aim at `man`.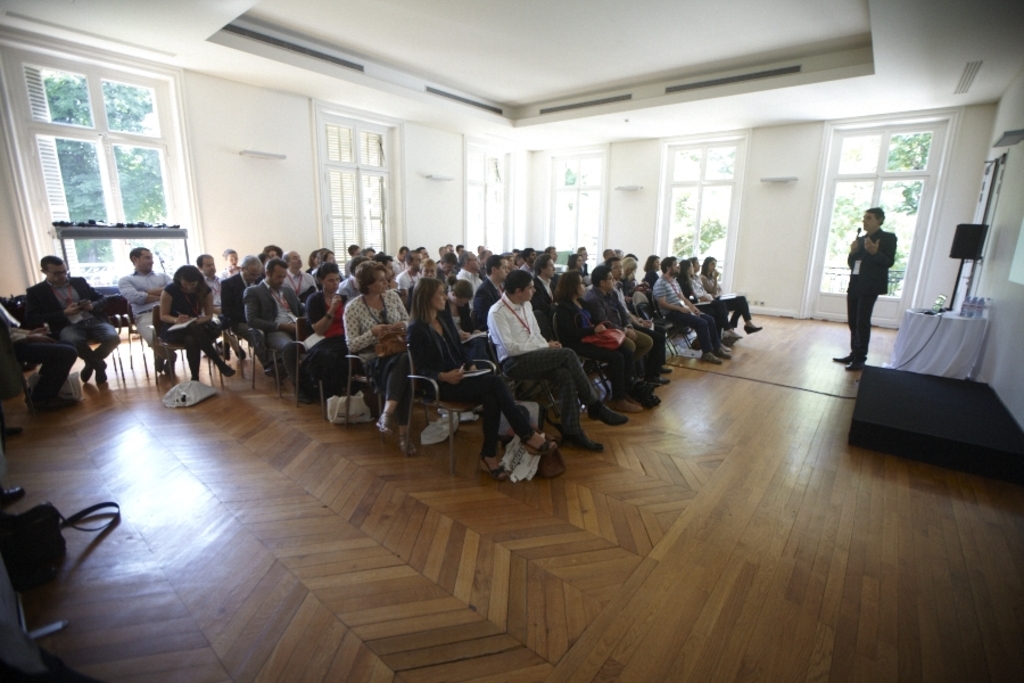
Aimed at [280, 252, 320, 308].
